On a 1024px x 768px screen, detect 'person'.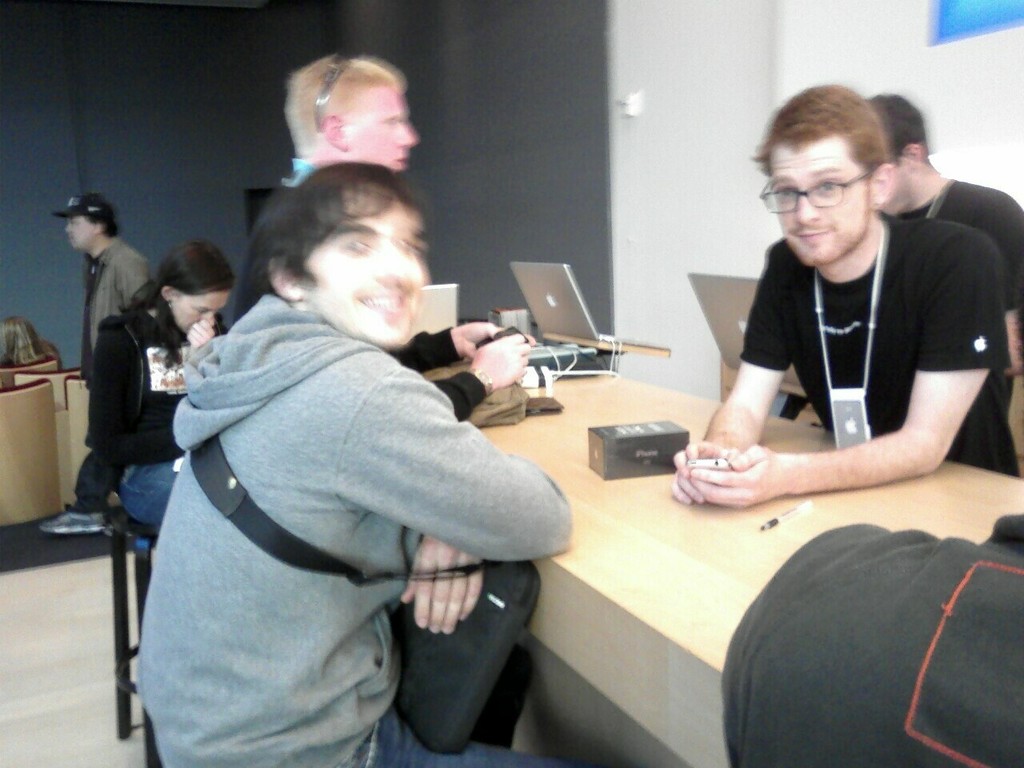
rect(77, 241, 237, 541).
